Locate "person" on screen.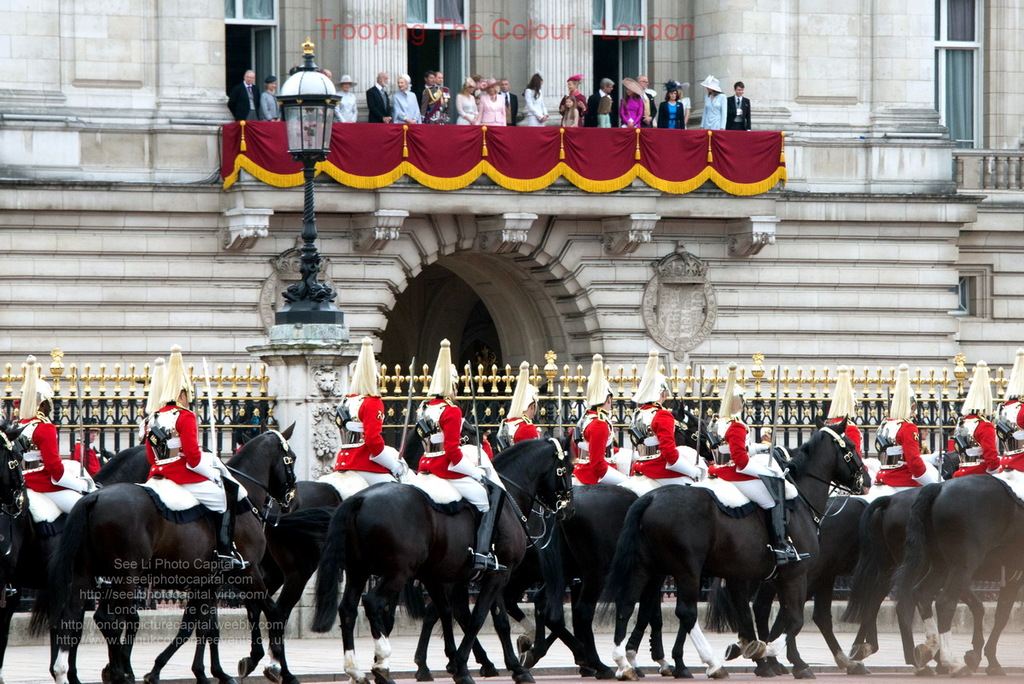
On screen at 253, 74, 281, 120.
